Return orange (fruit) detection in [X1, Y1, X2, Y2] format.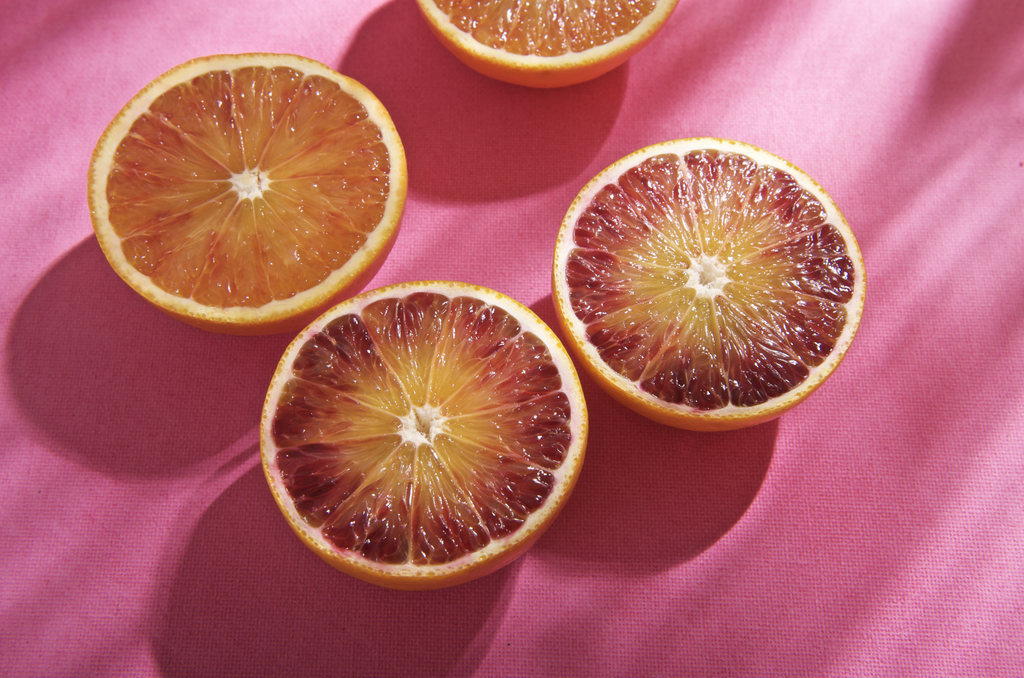
[92, 50, 400, 329].
